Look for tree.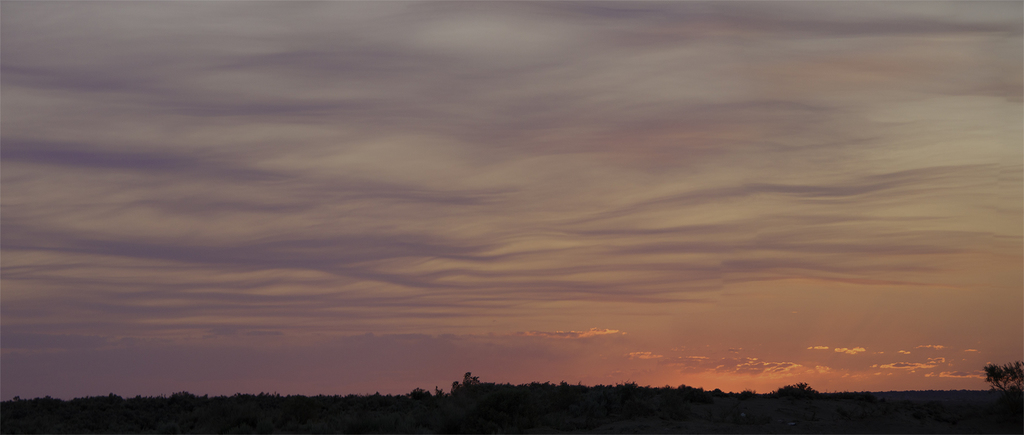
Found: (452,370,487,400).
